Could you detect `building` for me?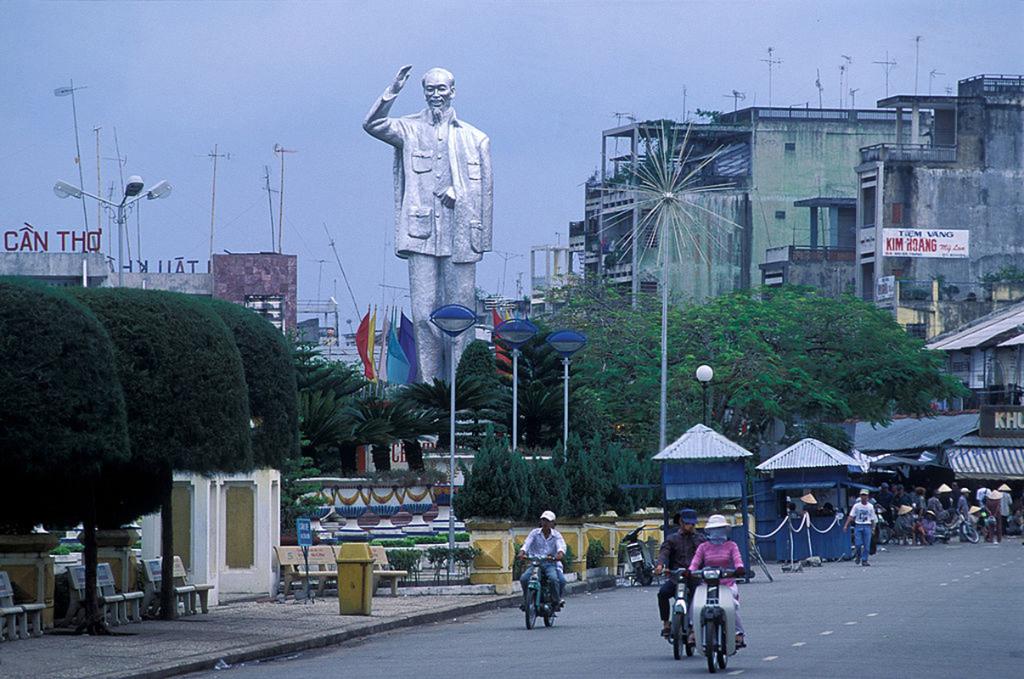
Detection result: pyautogui.locateOnScreen(485, 42, 1023, 503).
